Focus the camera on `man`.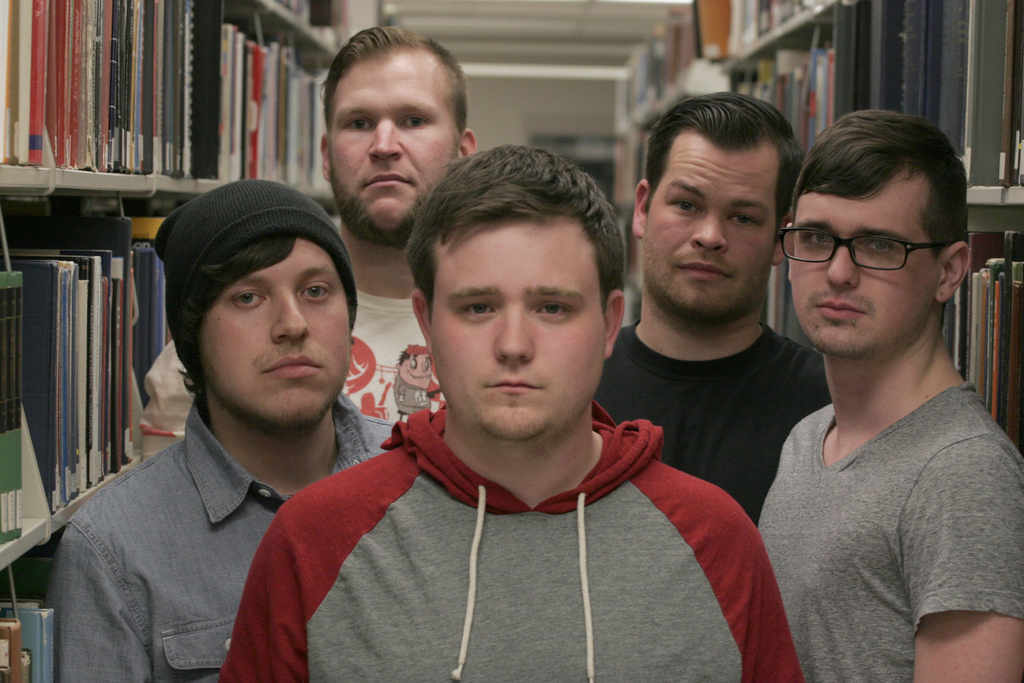
Focus region: bbox(762, 117, 1023, 682).
